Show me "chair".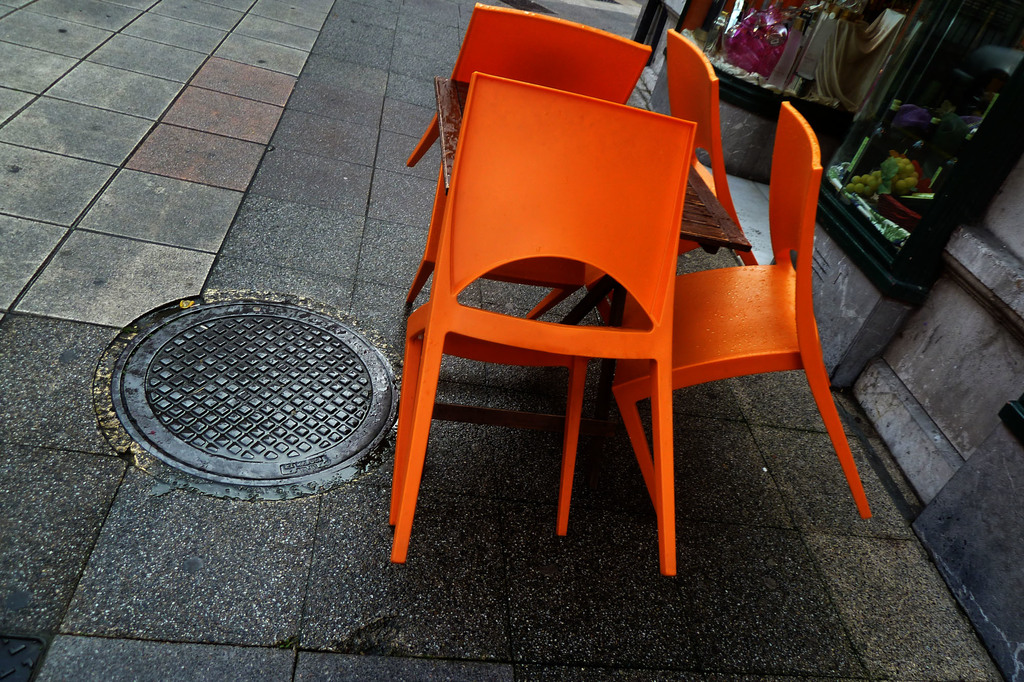
"chair" is here: x1=383 y1=71 x2=697 y2=566.
